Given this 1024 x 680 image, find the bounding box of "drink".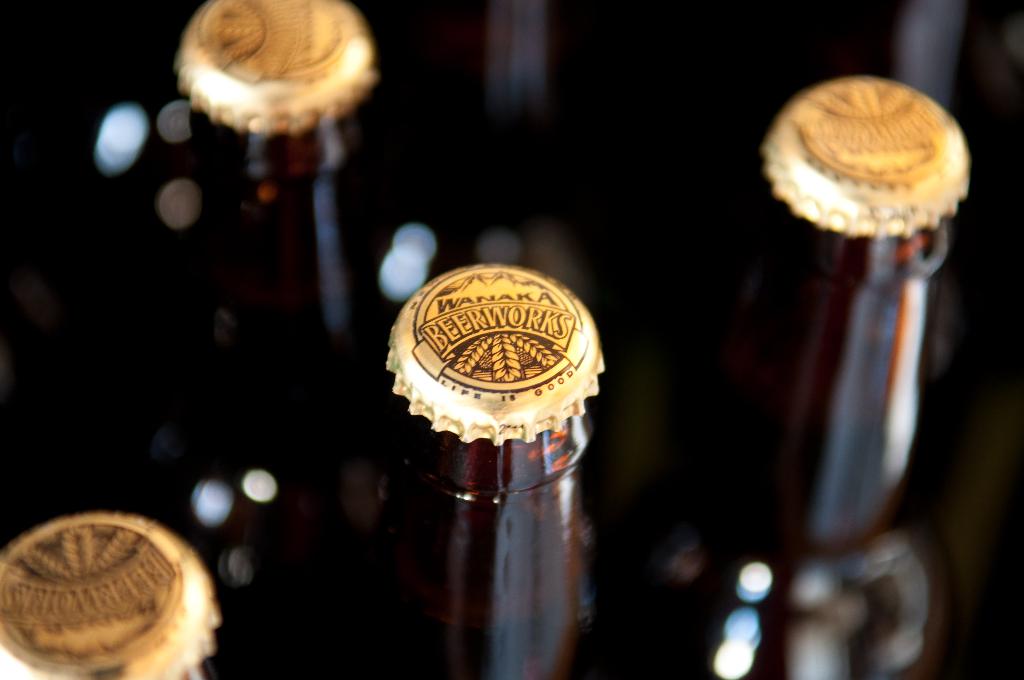
bbox(607, 74, 959, 679).
